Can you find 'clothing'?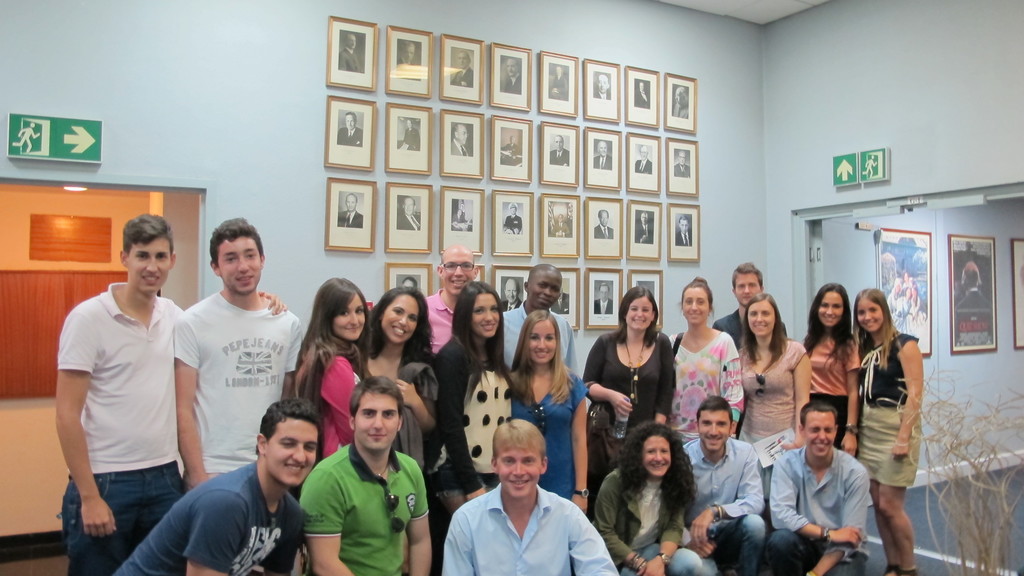
Yes, bounding box: 675 162 691 177.
